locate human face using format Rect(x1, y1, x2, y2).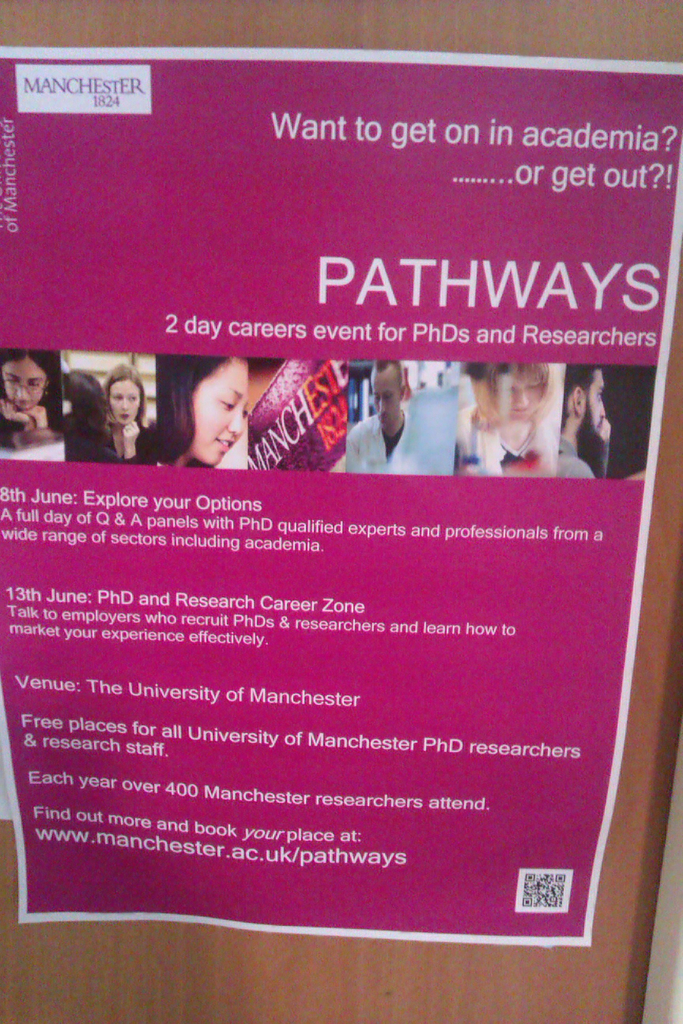
Rect(190, 354, 253, 466).
